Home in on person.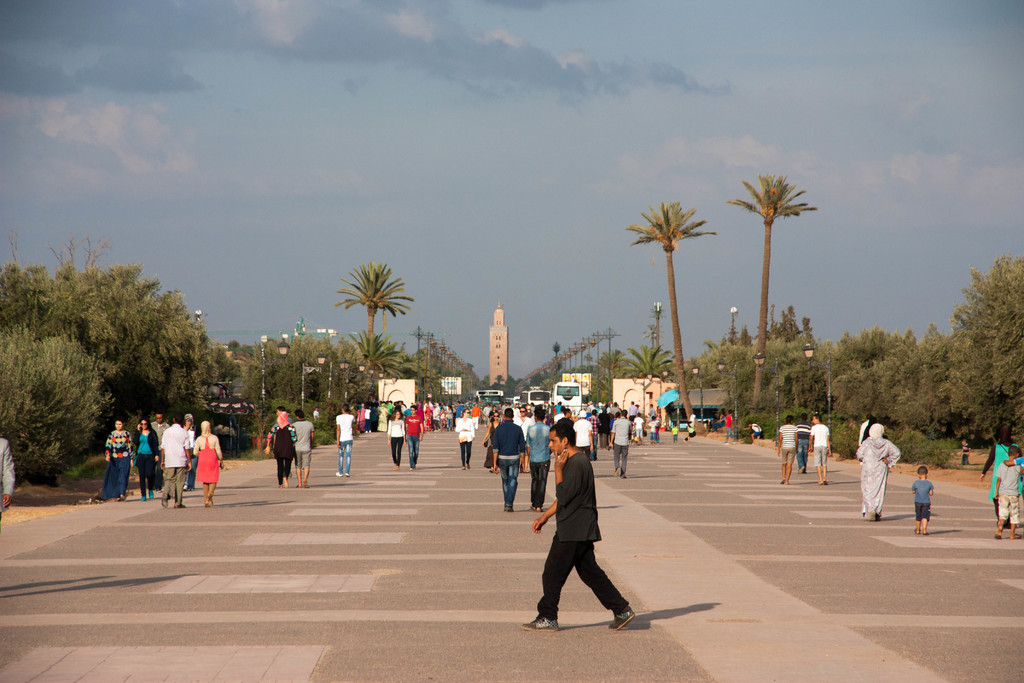
Homed in at {"left": 991, "top": 446, "right": 1023, "bottom": 546}.
